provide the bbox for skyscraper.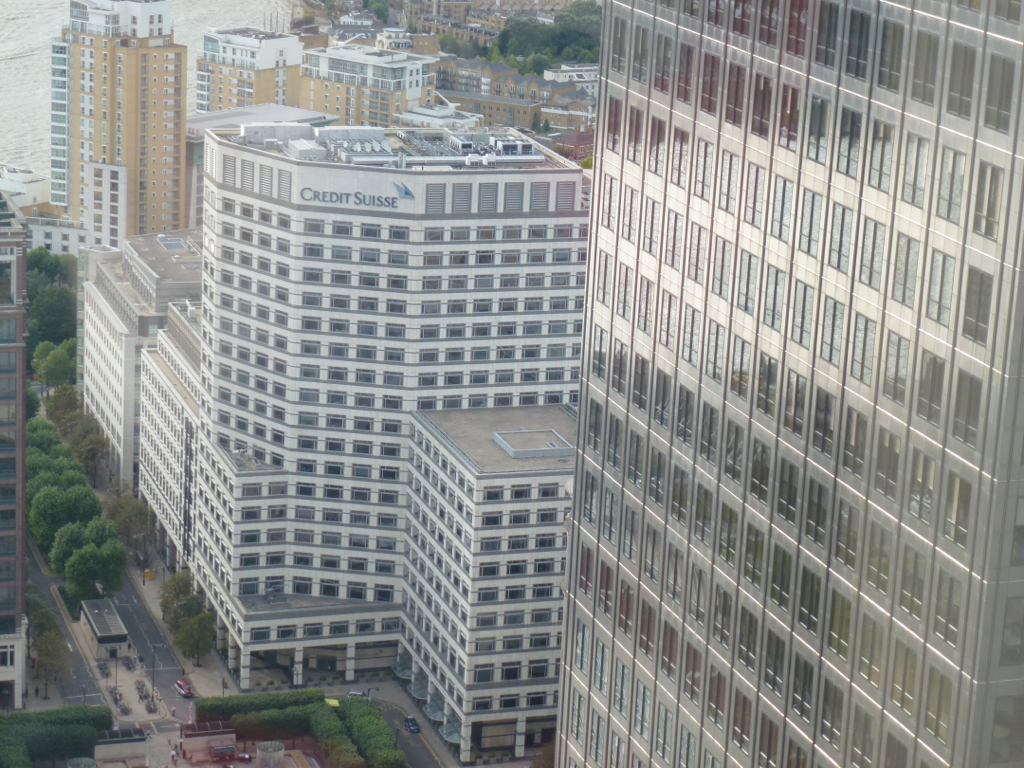
(left=49, top=0, right=184, bottom=240).
